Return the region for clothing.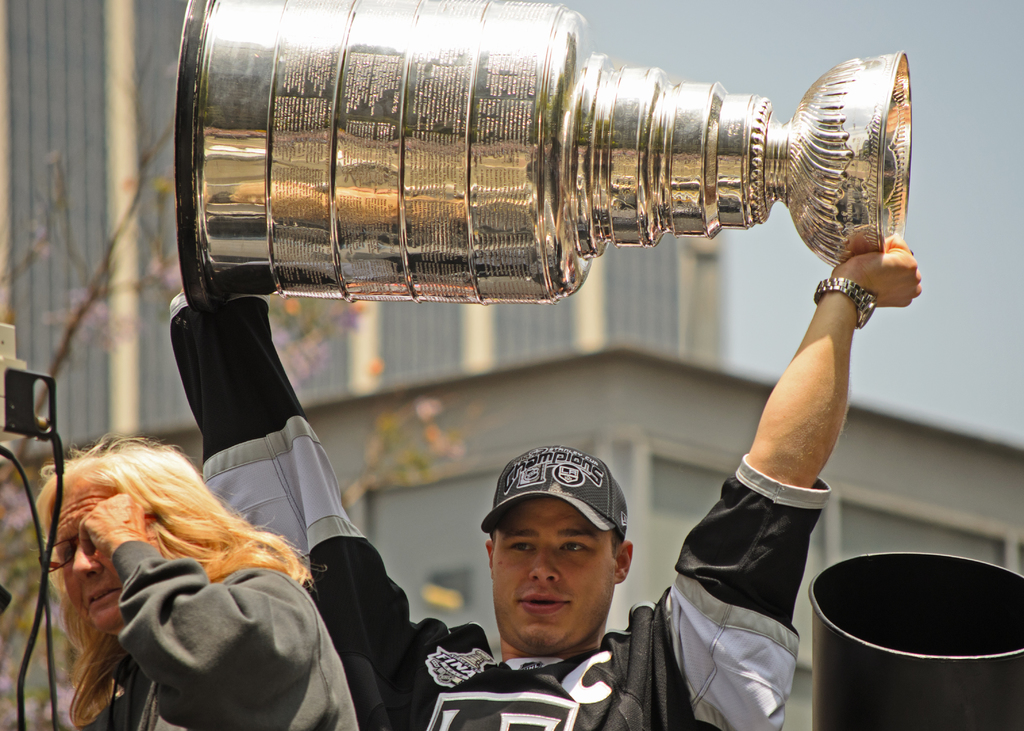
select_region(477, 444, 660, 544).
